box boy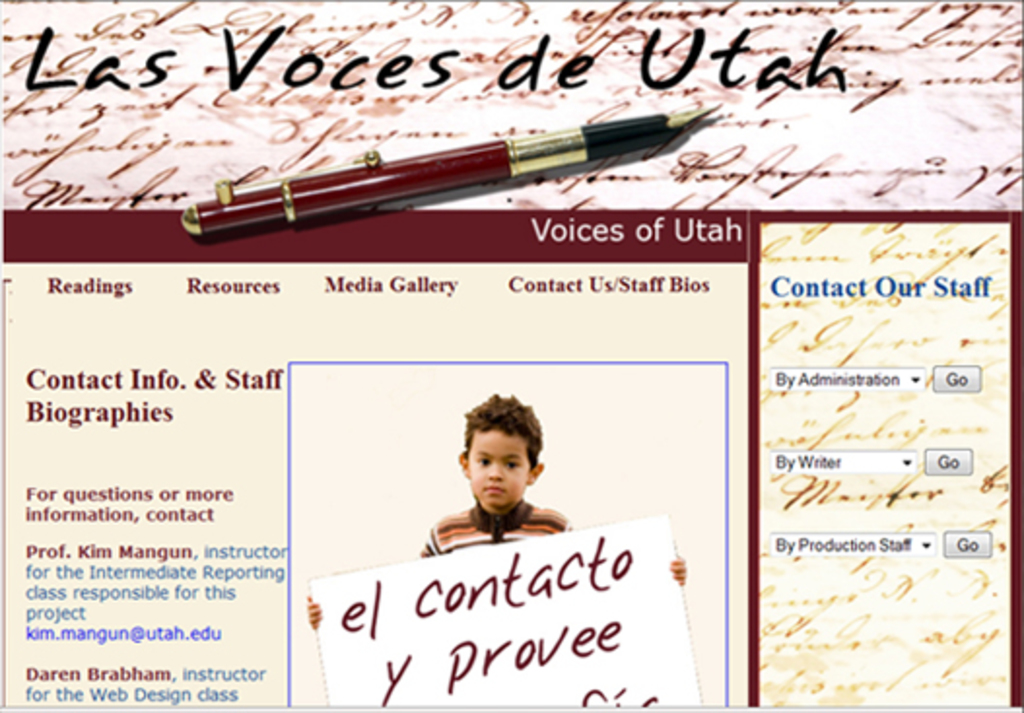
rect(299, 390, 705, 633)
